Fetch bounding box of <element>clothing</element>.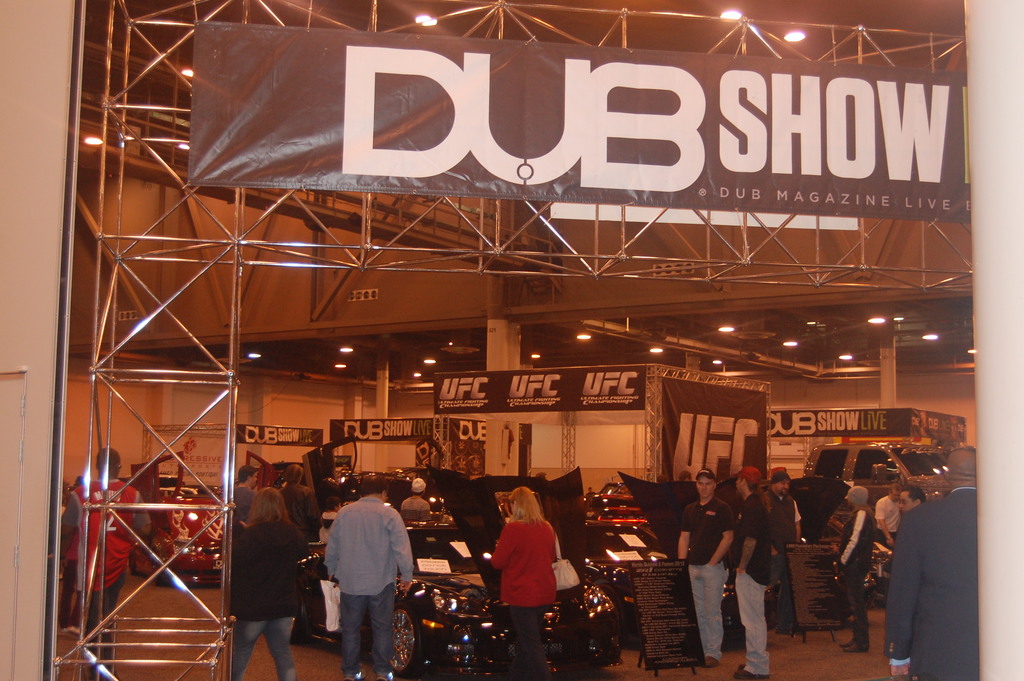
Bbox: [left=754, top=498, right=800, bottom=632].
